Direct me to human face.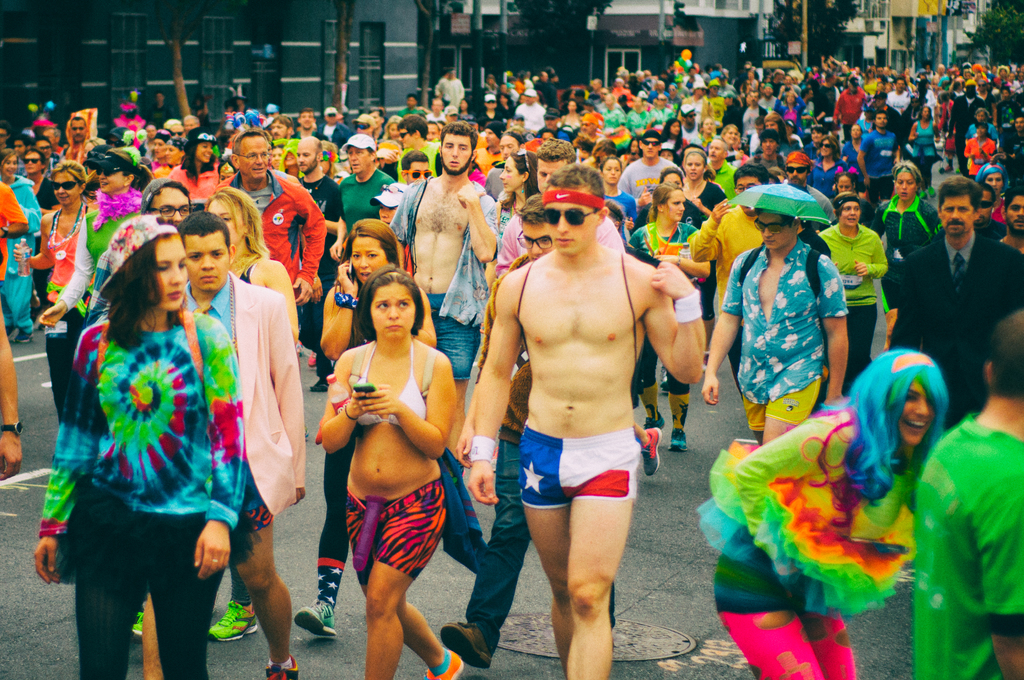
Direction: bbox=(374, 280, 417, 343).
